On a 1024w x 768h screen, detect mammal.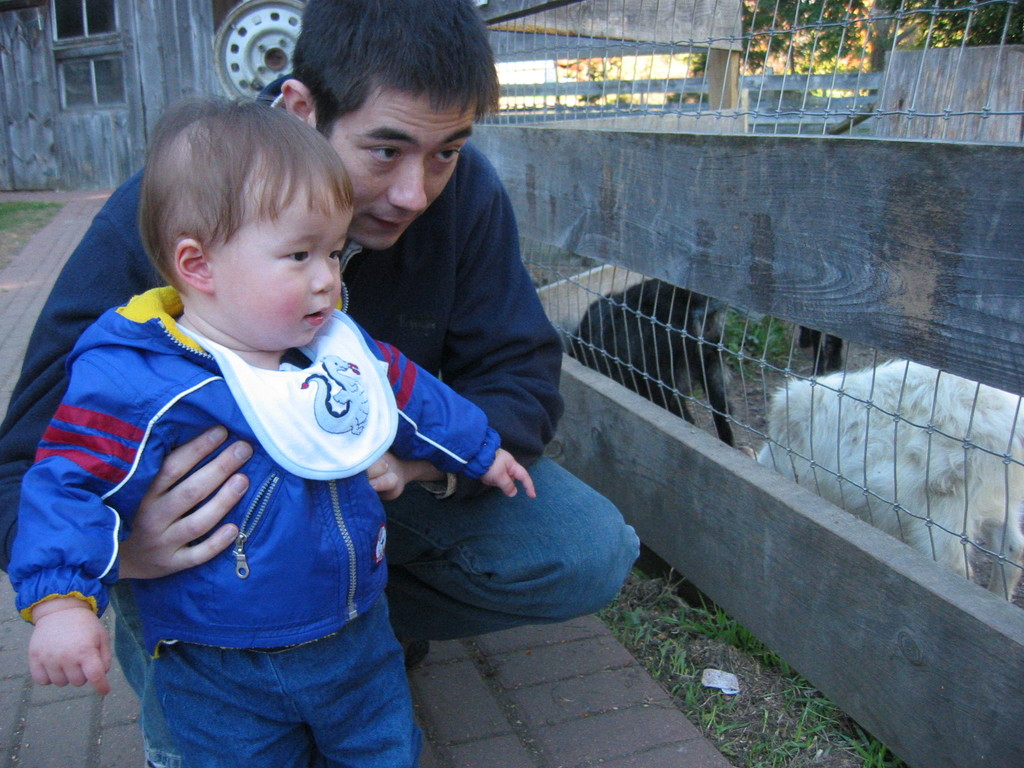
(x1=0, y1=1, x2=644, y2=673).
